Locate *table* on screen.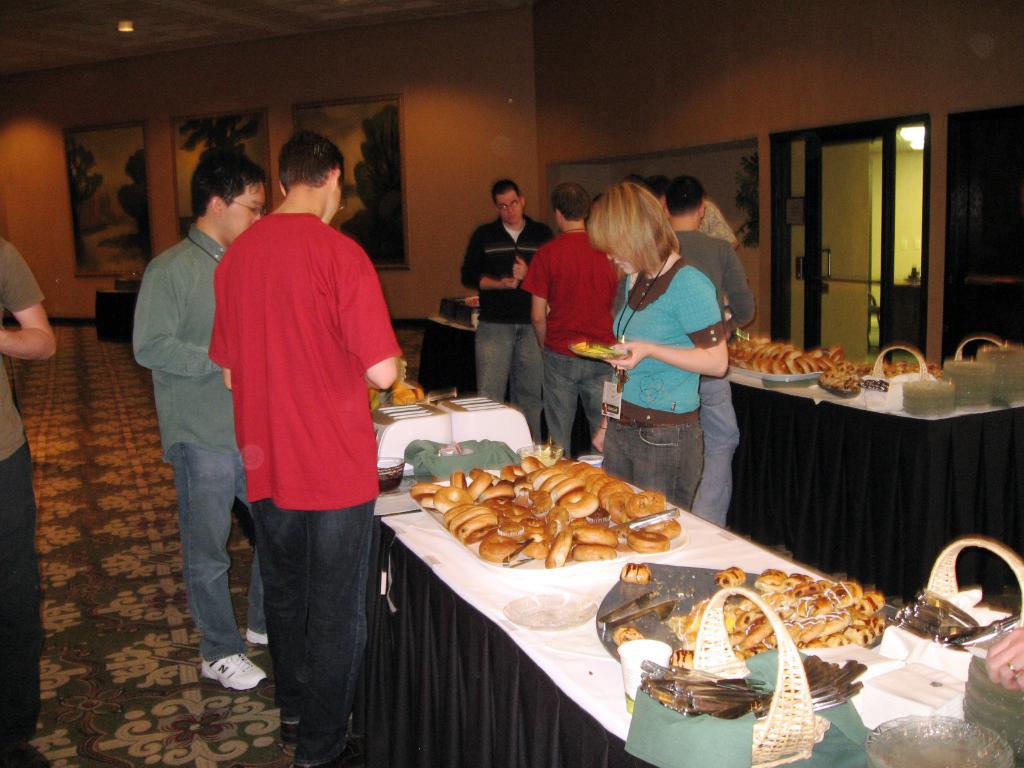
On screen at bbox(423, 315, 479, 397).
